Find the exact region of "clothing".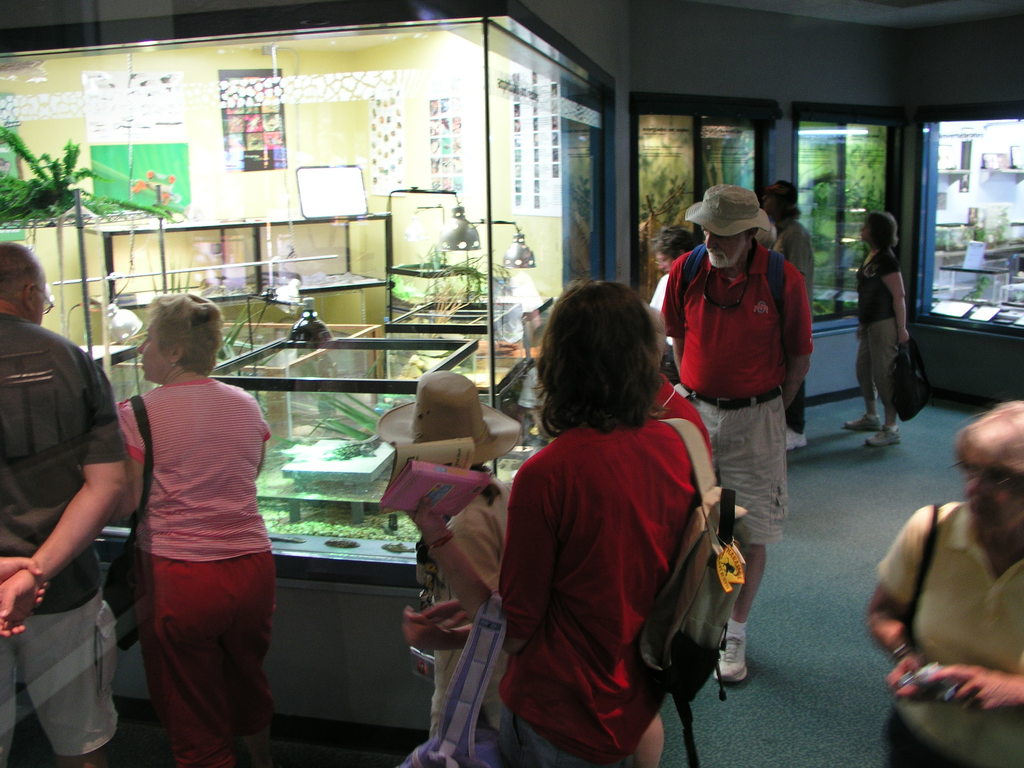
Exact region: 415, 472, 511, 745.
